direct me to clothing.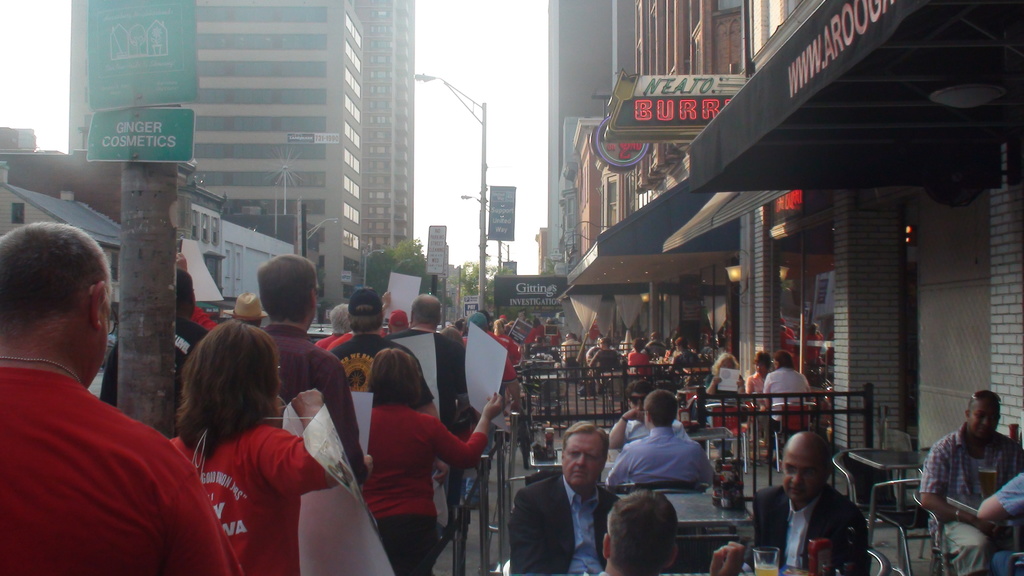
Direction: 476,324,514,384.
